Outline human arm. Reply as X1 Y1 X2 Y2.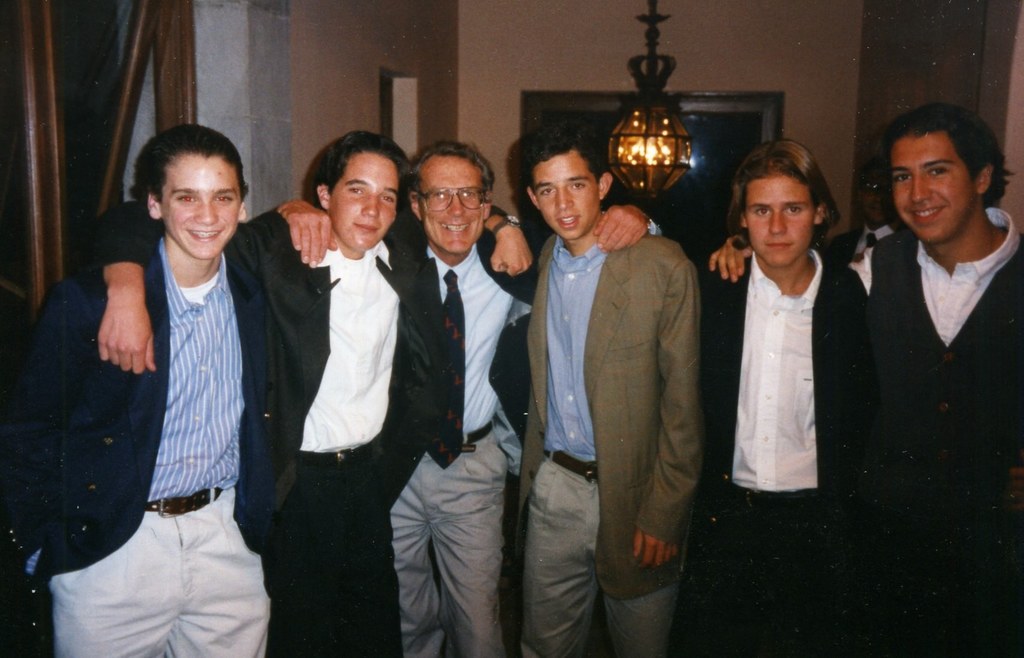
257 186 346 265.
